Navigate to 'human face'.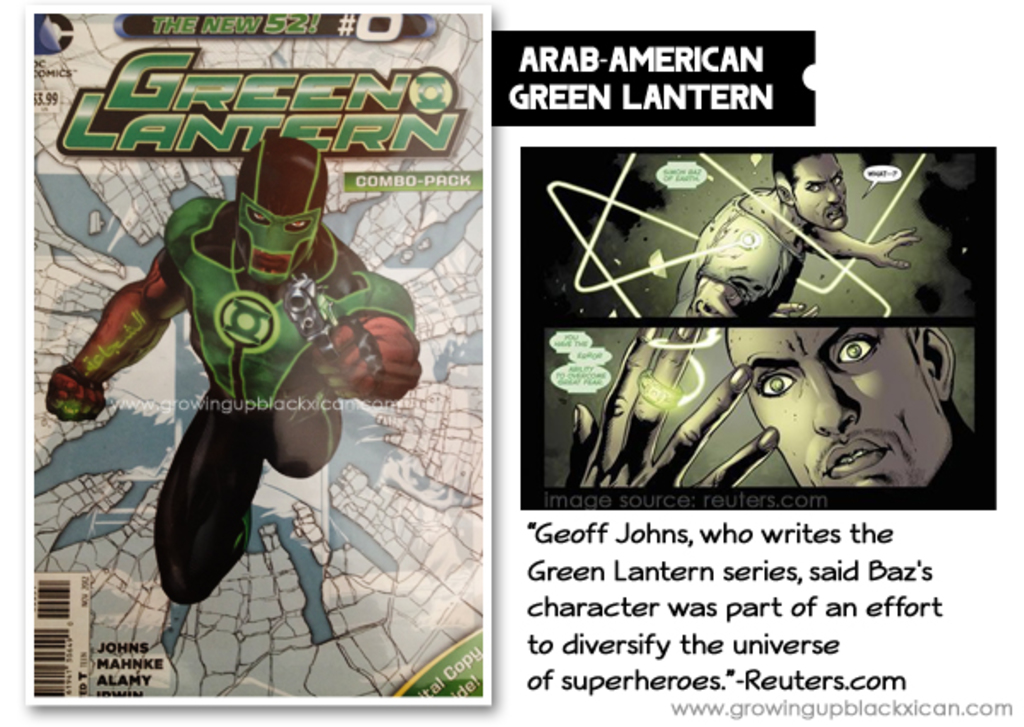
Navigation target: bbox(720, 311, 952, 502).
